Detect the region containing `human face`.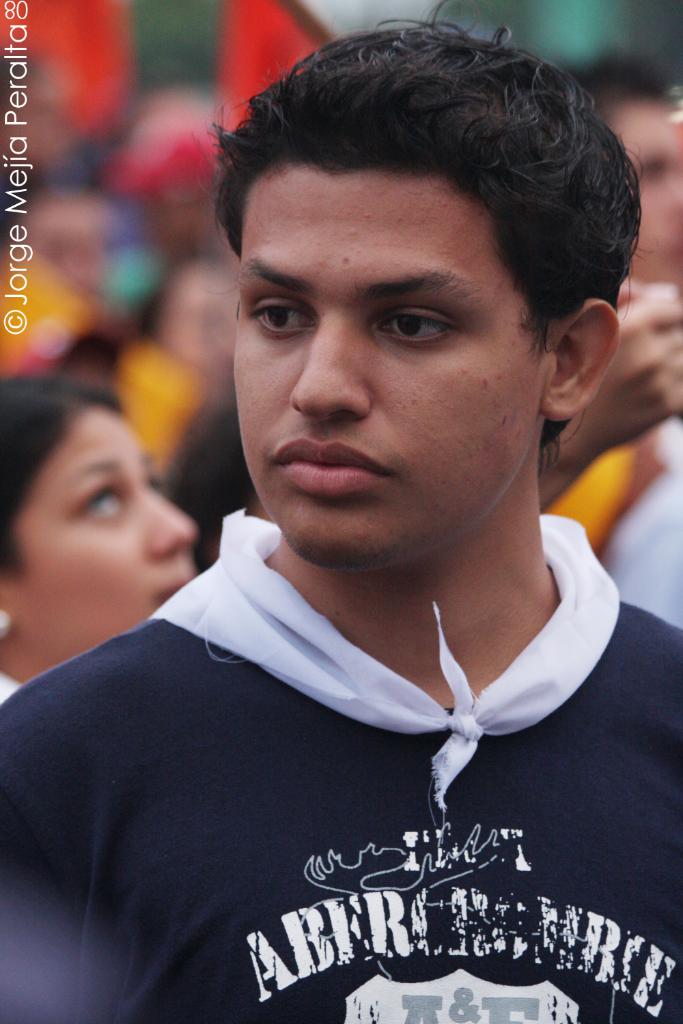
locate(10, 405, 197, 652).
